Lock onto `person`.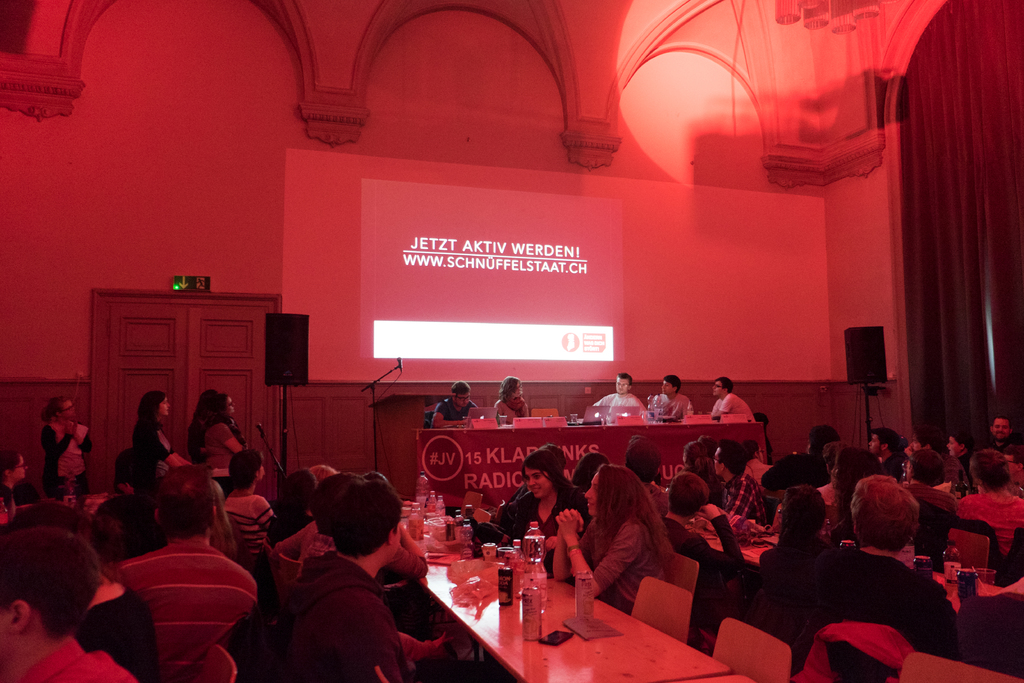
Locked: Rect(0, 522, 167, 682).
